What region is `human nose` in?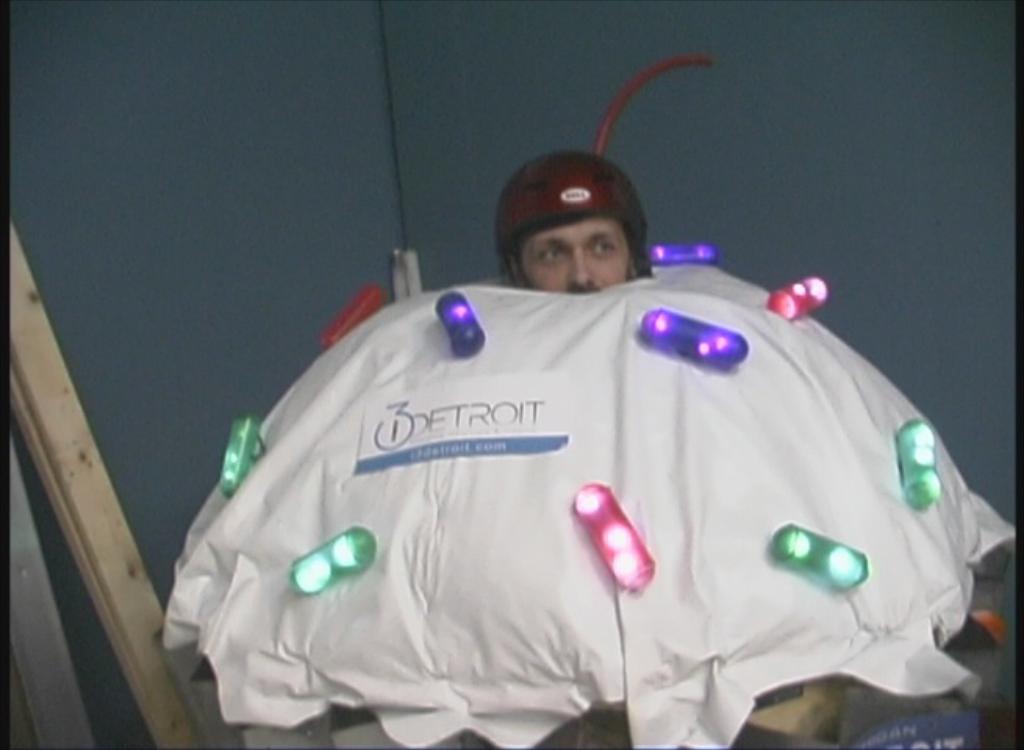
select_region(566, 247, 588, 286).
